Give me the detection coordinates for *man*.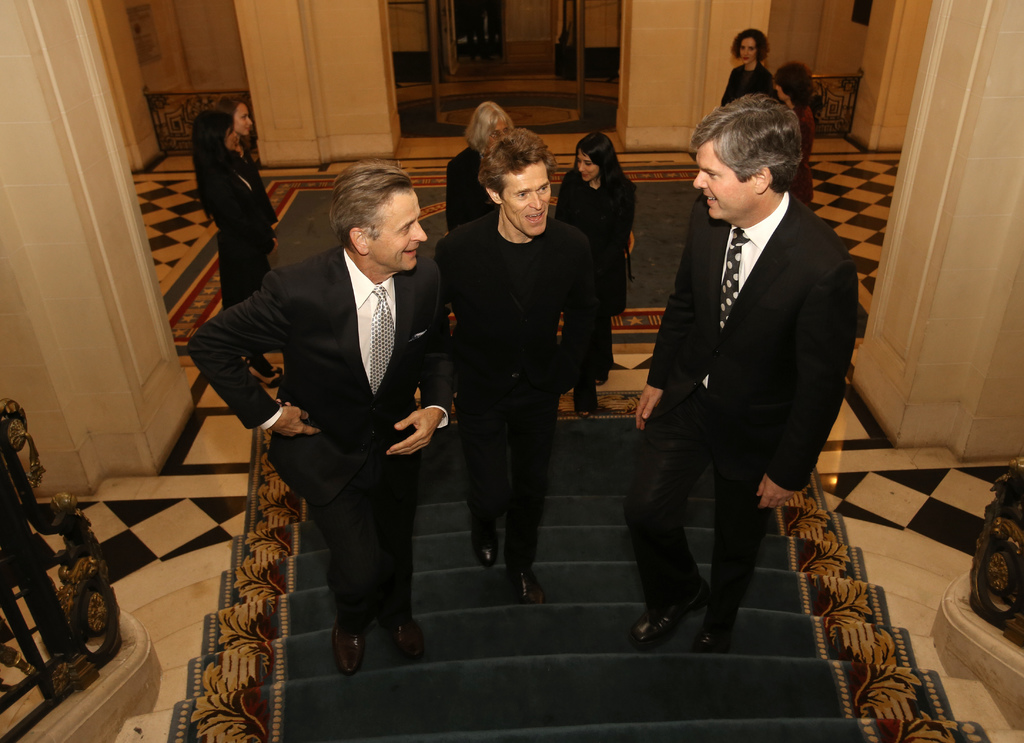
select_region(435, 126, 612, 609).
